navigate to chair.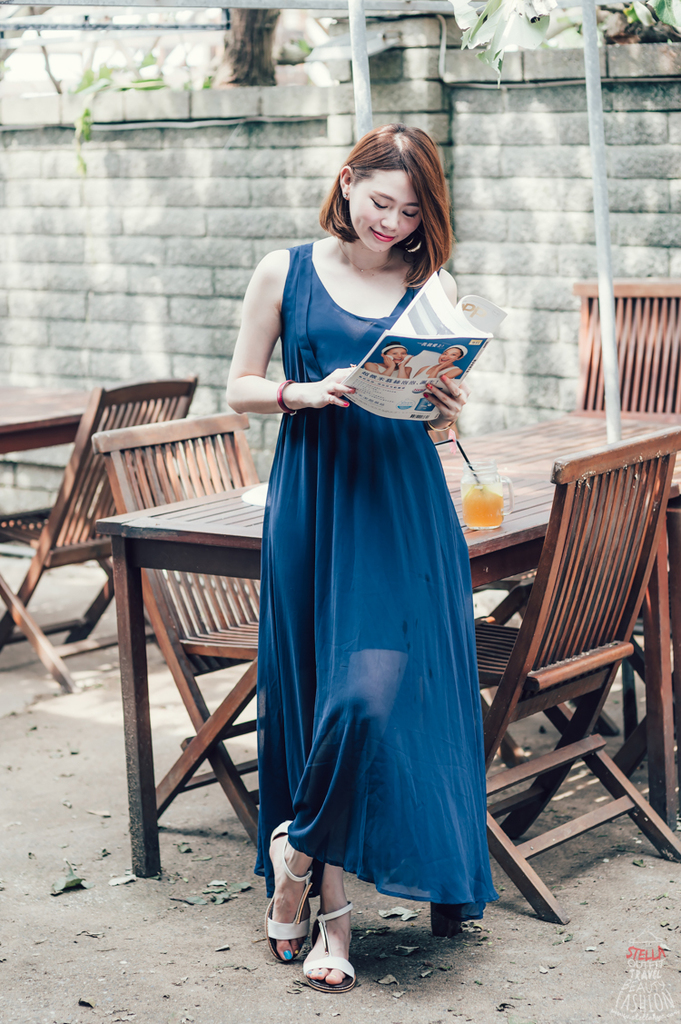
Navigation target: (left=504, top=283, right=680, bottom=741).
